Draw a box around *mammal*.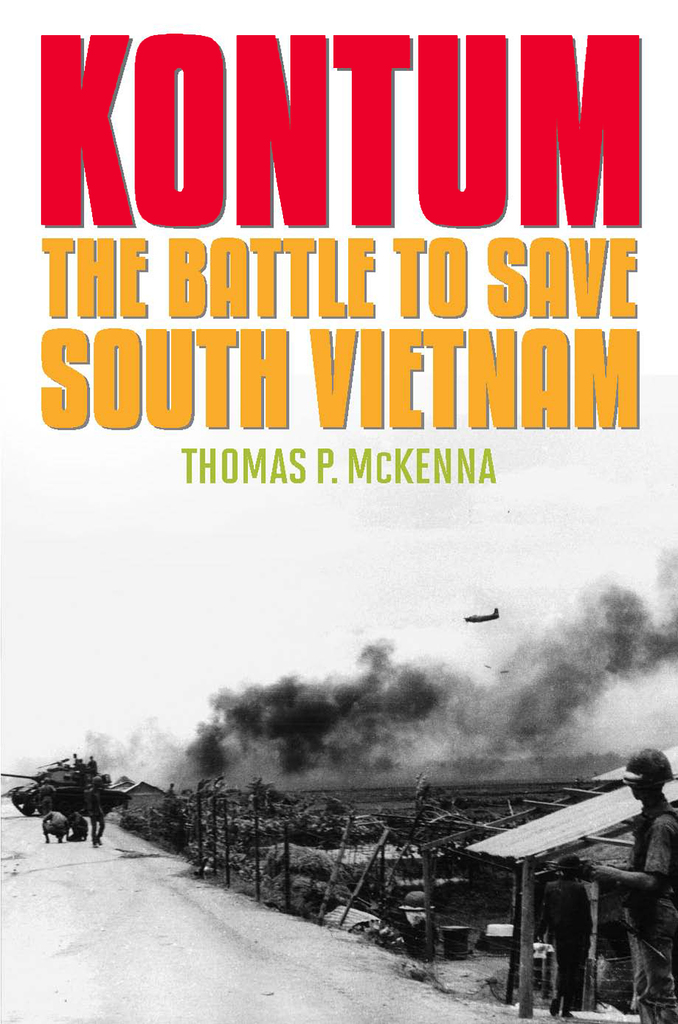
[left=37, top=776, right=53, bottom=813].
